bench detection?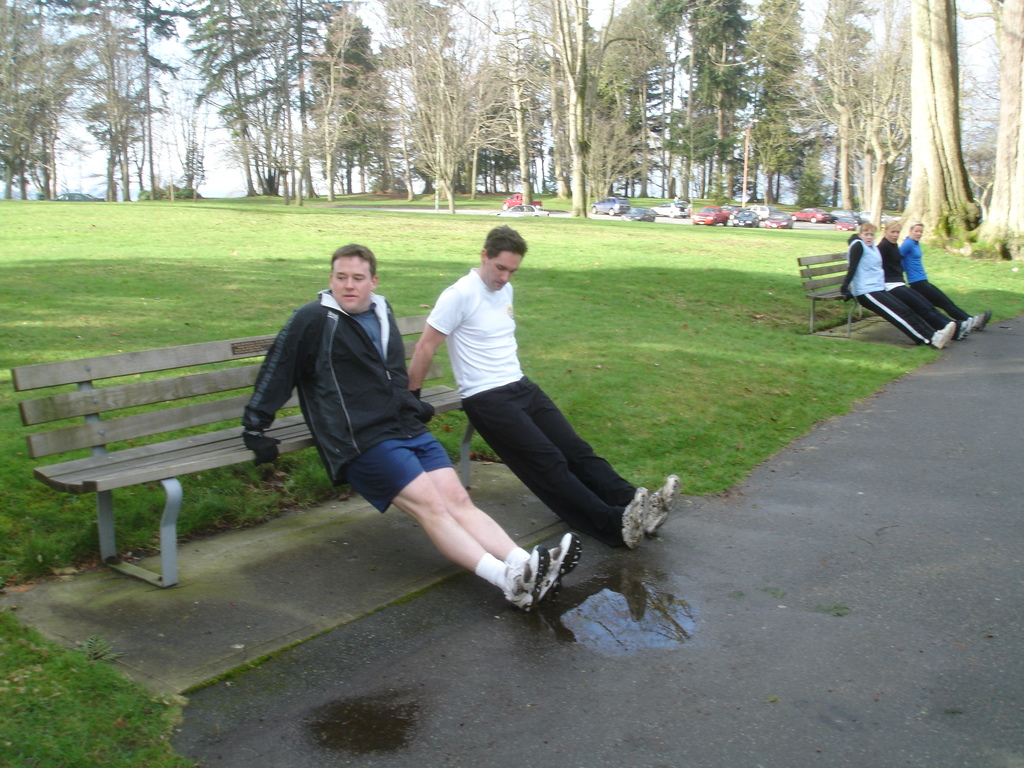
bbox(12, 310, 472, 587)
